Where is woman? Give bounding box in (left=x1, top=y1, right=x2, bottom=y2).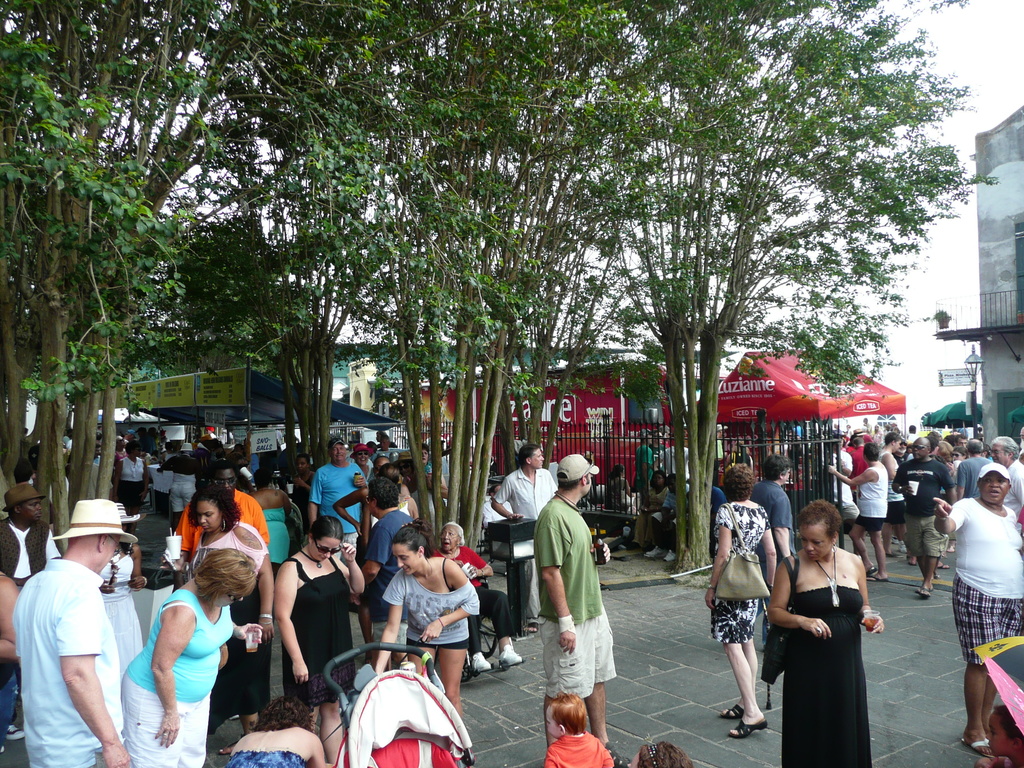
(left=932, top=463, right=1023, bottom=757).
